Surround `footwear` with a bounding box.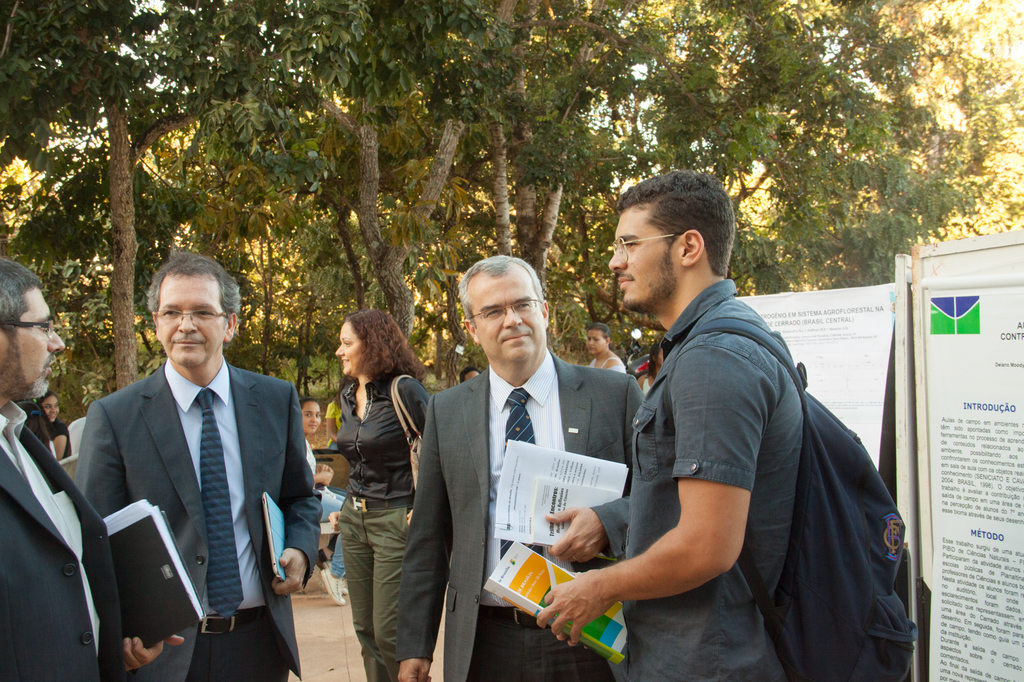
box=[321, 567, 348, 606].
